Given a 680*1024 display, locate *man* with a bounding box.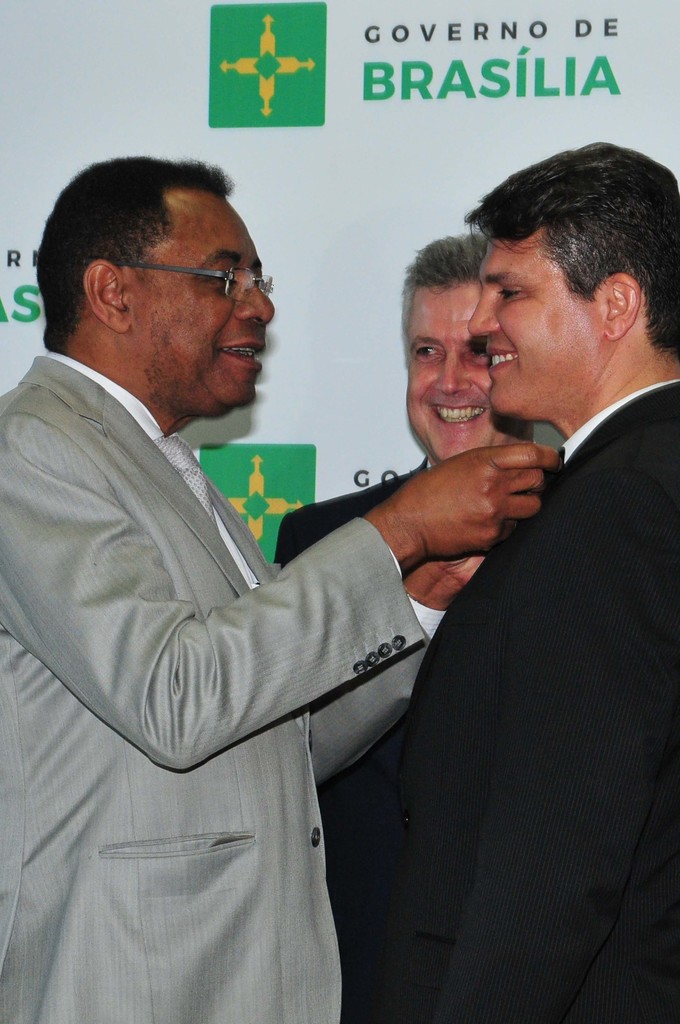
Located: select_region(10, 141, 469, 986).
